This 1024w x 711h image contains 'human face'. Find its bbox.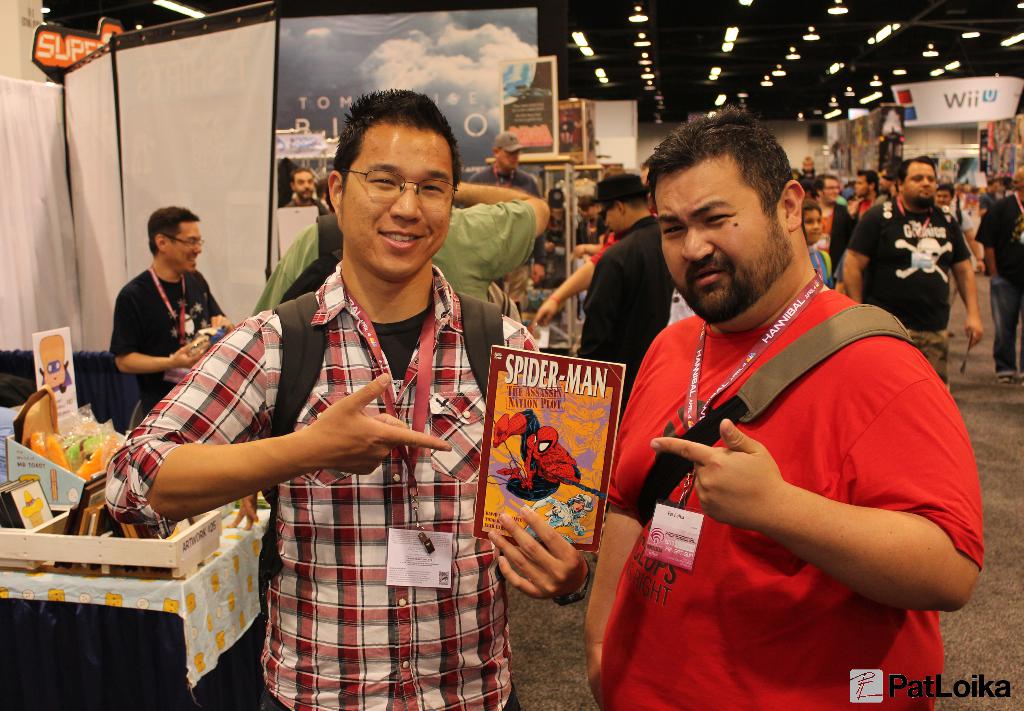
Rect(343, 125, 451, 278).
